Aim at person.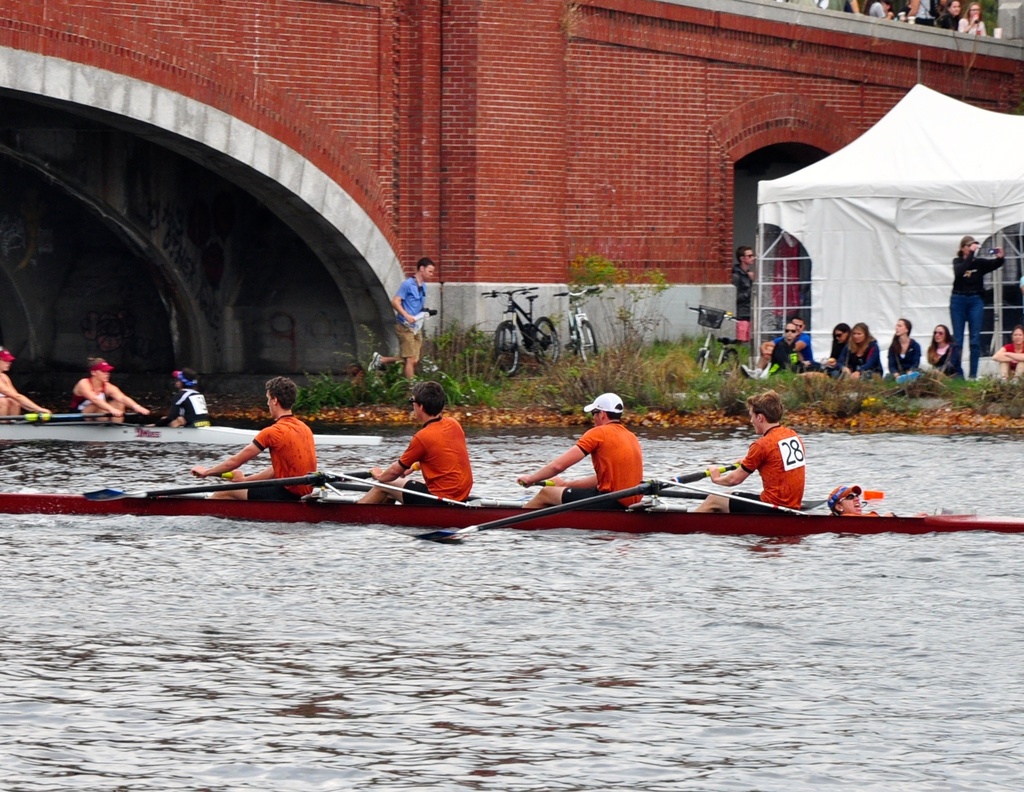
Aimed at <bbox>162, 368, 212, 432</bbox>.
